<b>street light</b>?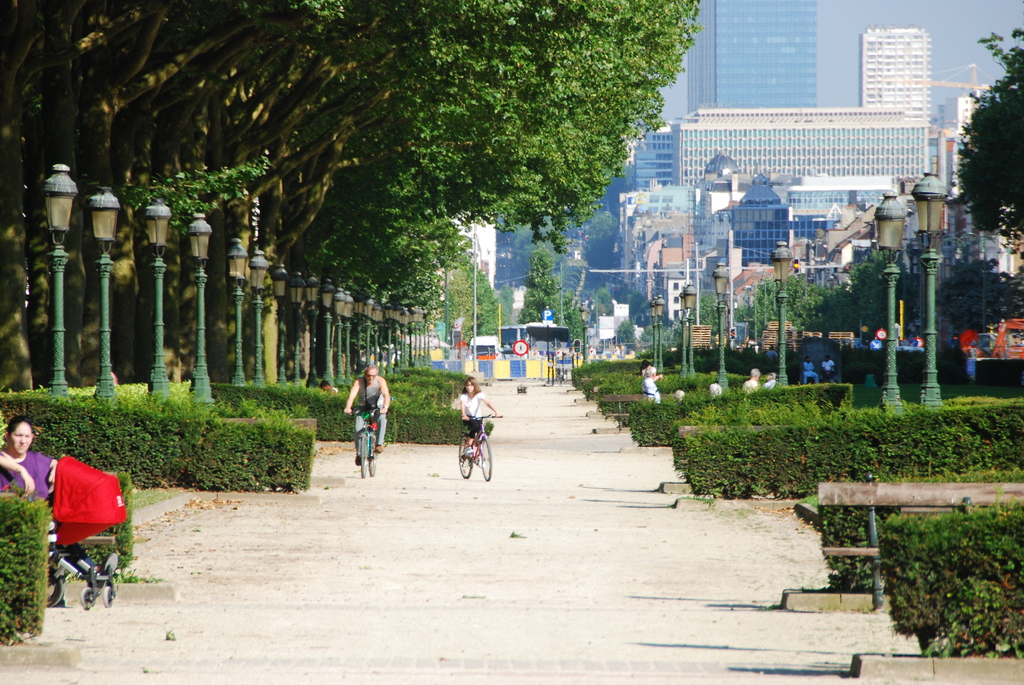
left=683, top=281, right=698, bottom=372
